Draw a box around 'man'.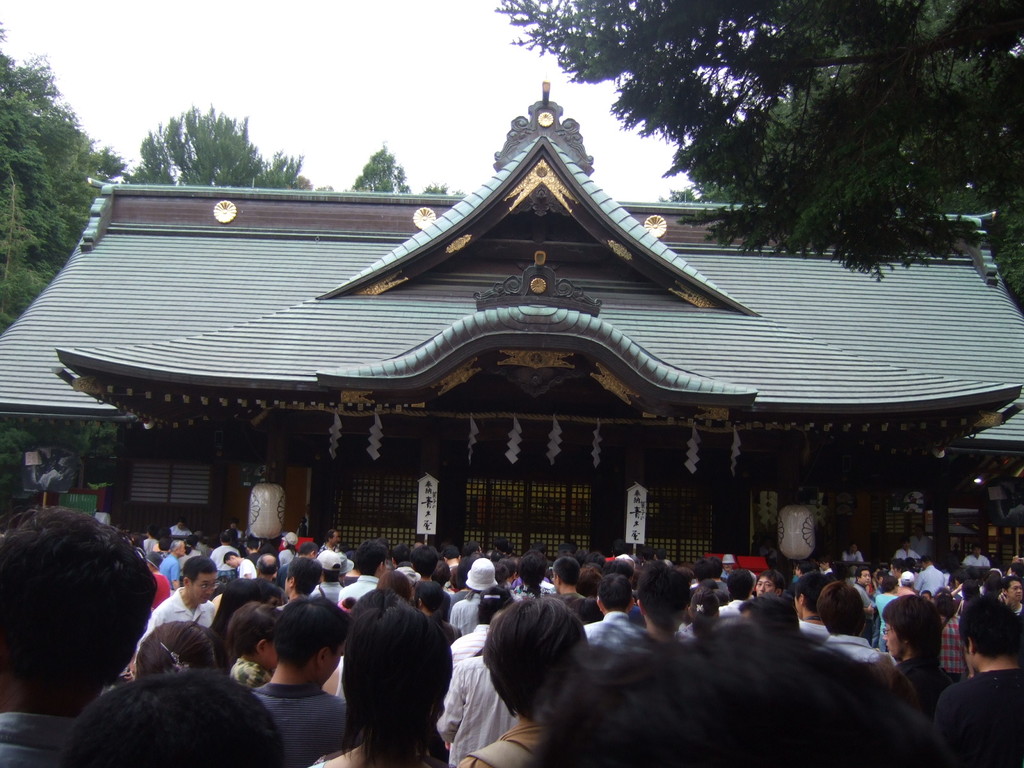
bbox=[161, 538, 188, 596].
